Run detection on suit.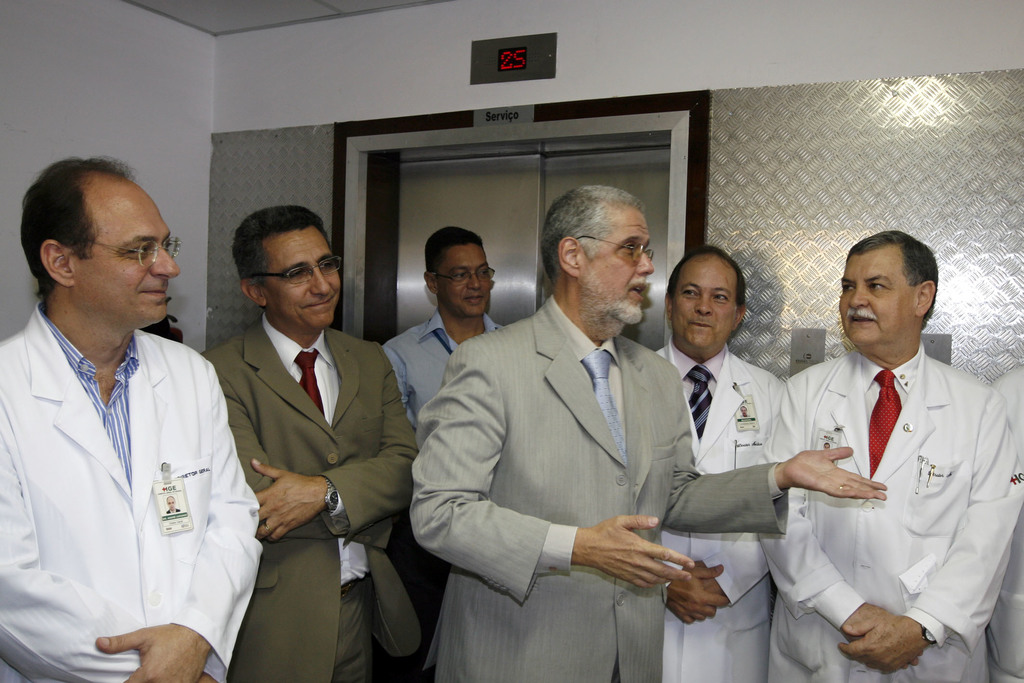
Result: 0, 298, 259, 682.
